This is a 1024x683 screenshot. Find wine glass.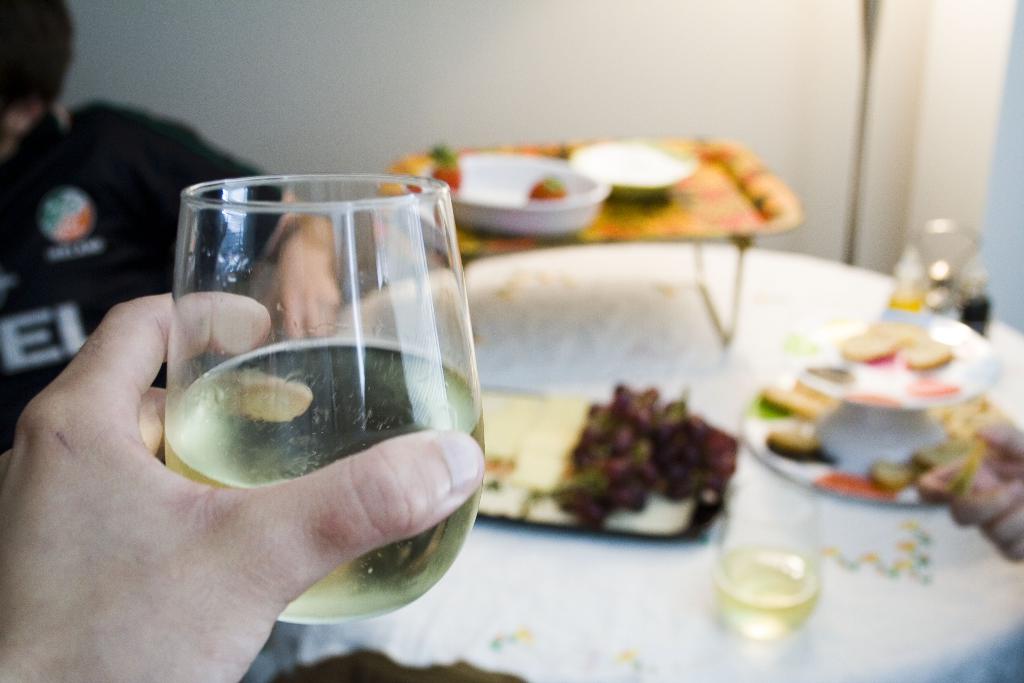
Bounding box: (x1=720, y1=475, x2=821, y2=641).
